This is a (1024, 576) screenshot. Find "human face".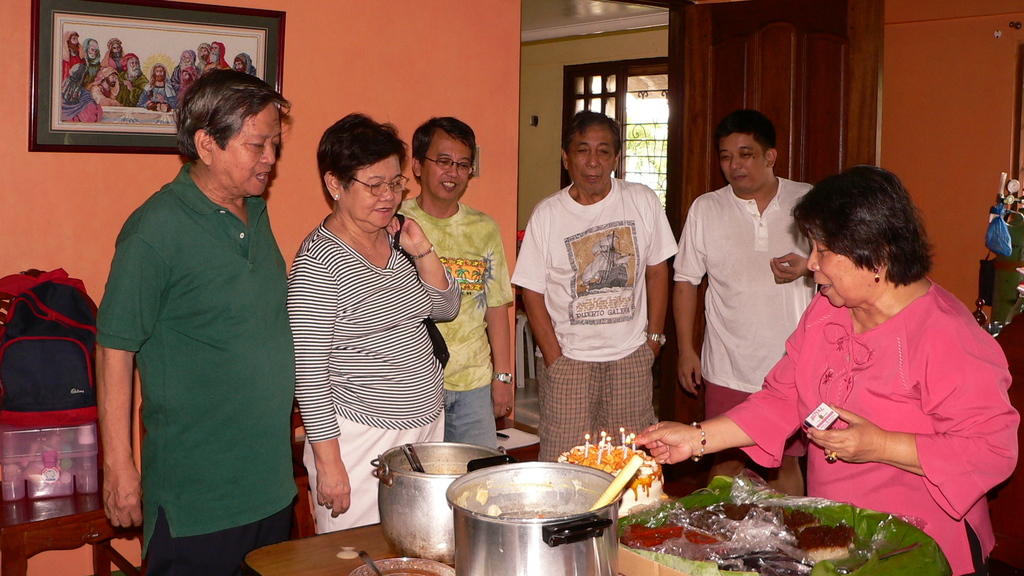
Bounding box: locate(107, 74, 117, 88).
